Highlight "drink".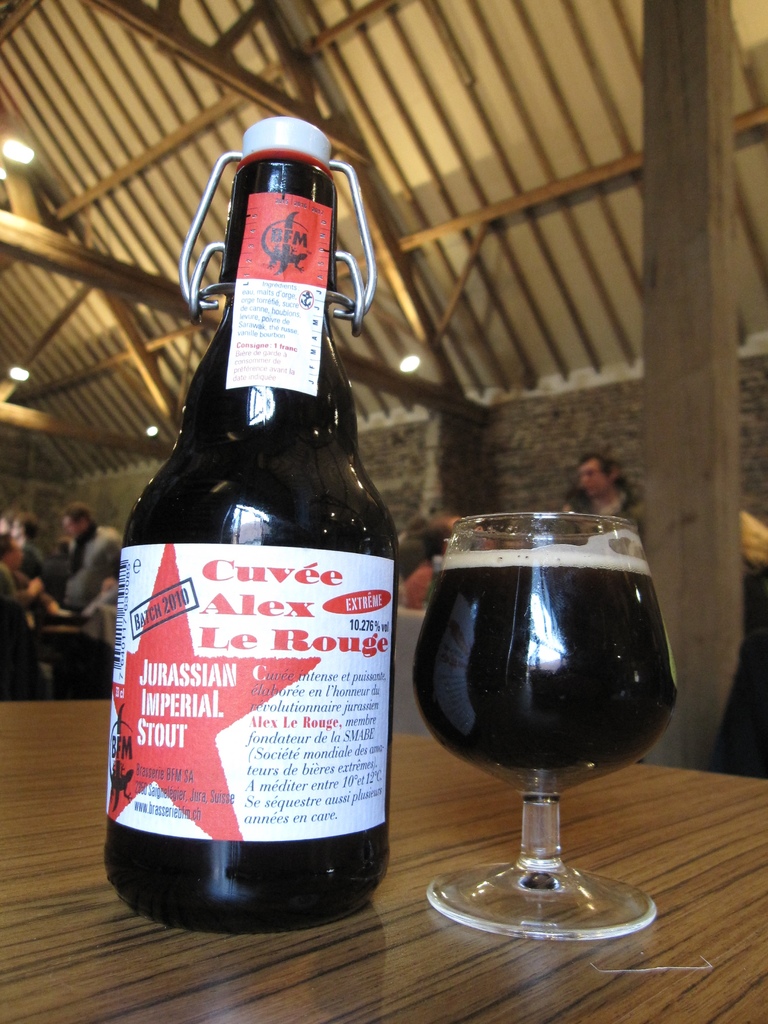
Highlighted region: [left=102, top=118, right=397, bottom=930].
